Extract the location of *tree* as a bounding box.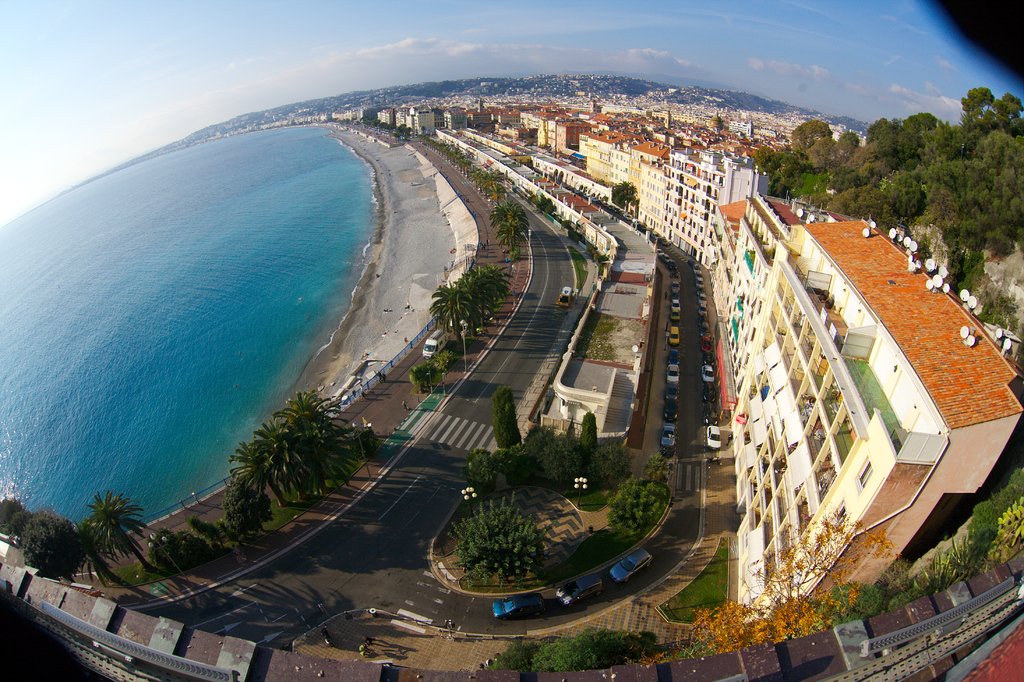
bbox=(444, 488, 557, 593).
